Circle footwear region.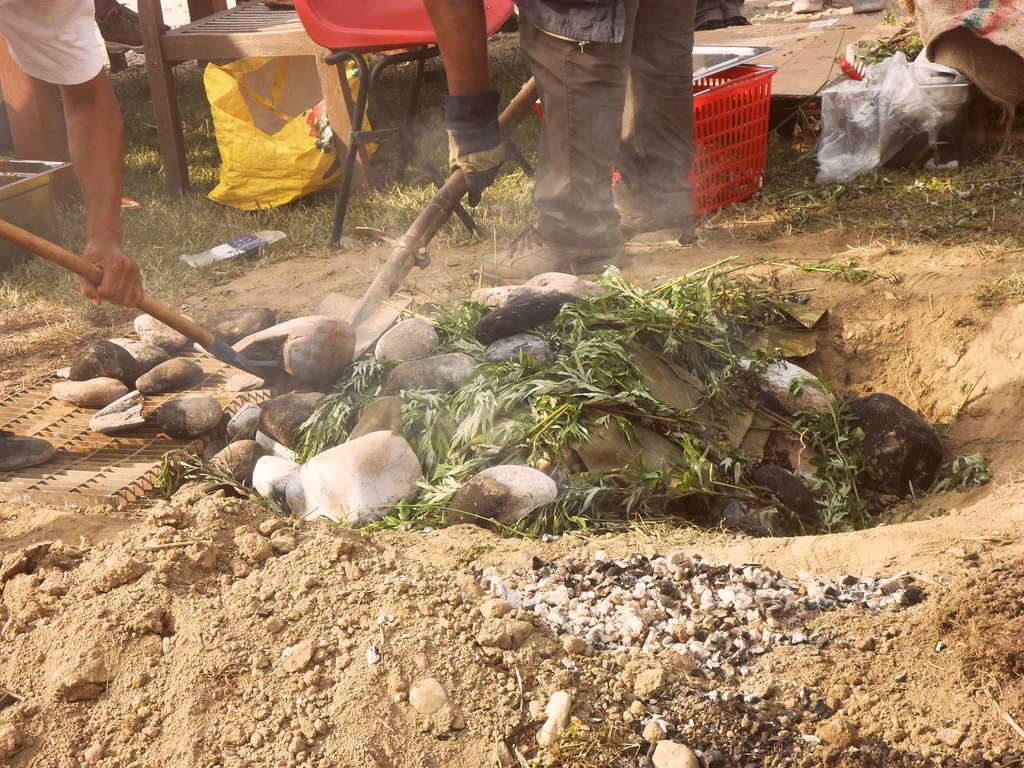
Region: bbox(476, 228, 626, 290).
